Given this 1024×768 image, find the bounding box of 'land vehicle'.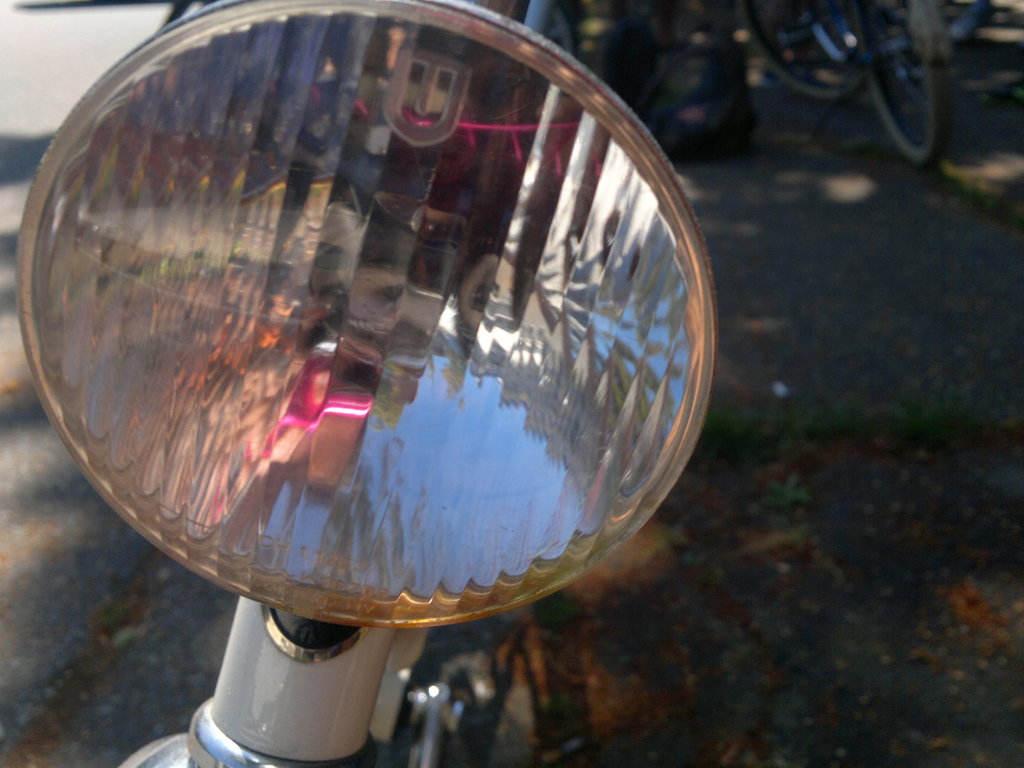
crop(739, 0, 959, 172).
